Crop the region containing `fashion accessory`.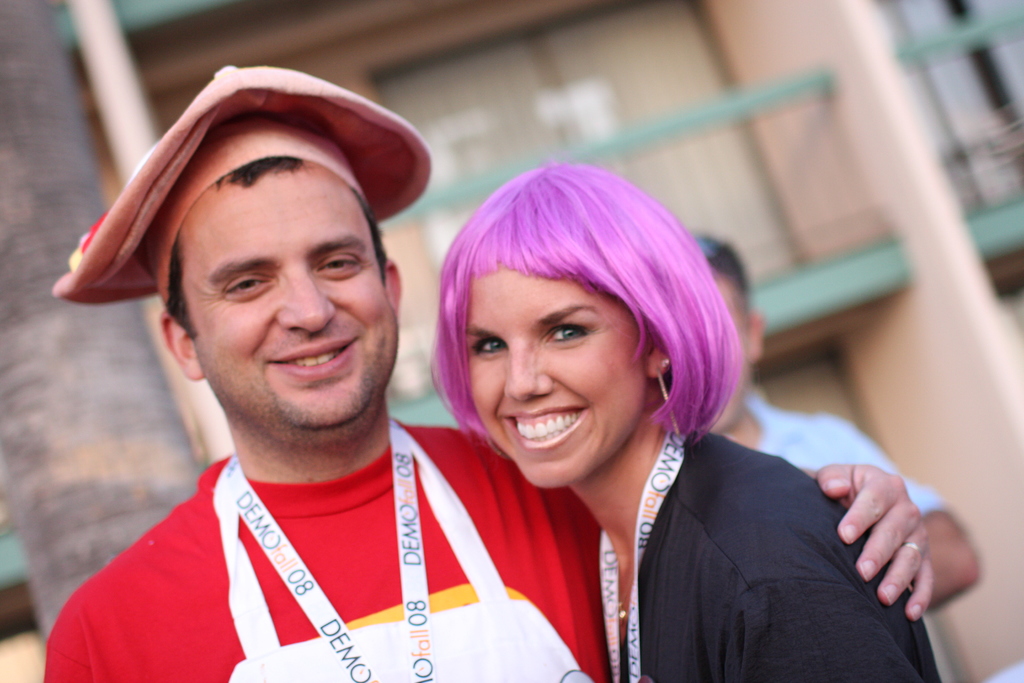
Crop region: <region>653, 359, 682, 441</region>.
